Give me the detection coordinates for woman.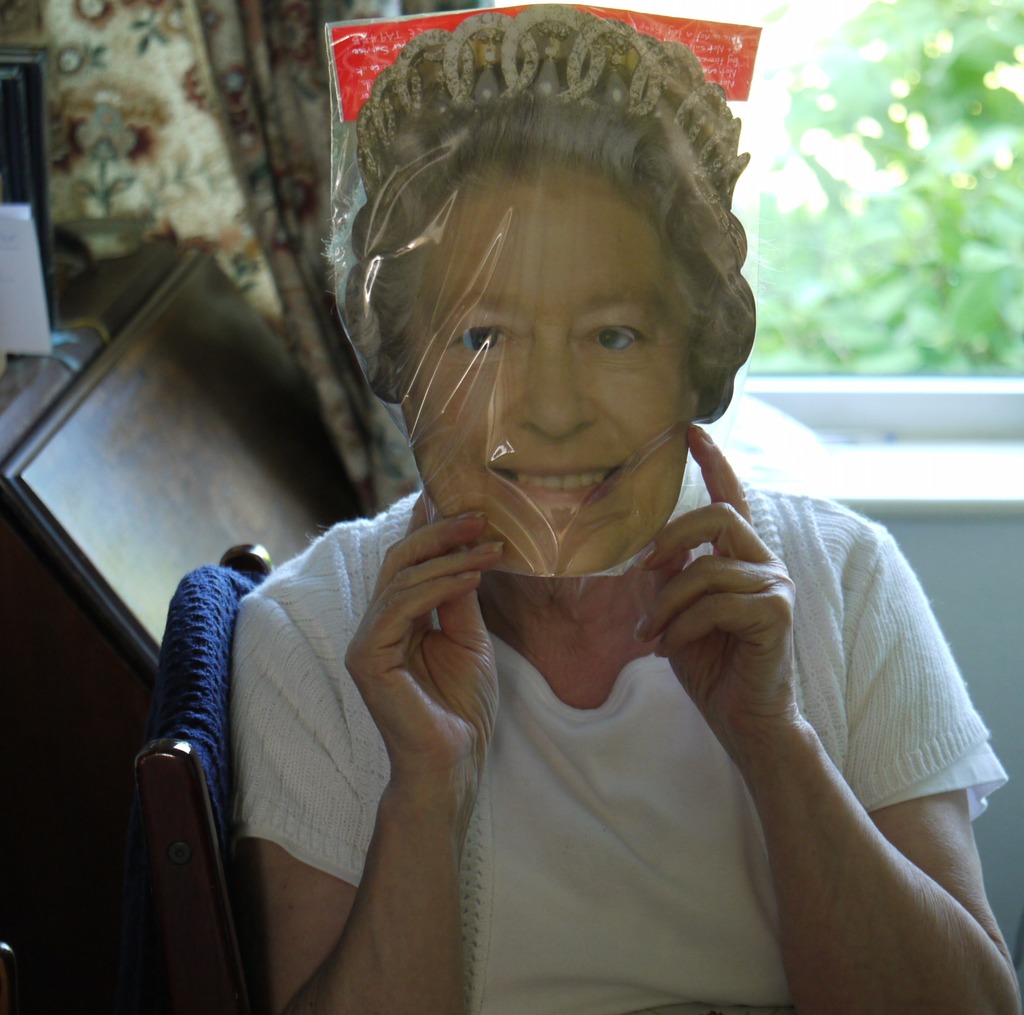
[144, 22, 970, 1003].
